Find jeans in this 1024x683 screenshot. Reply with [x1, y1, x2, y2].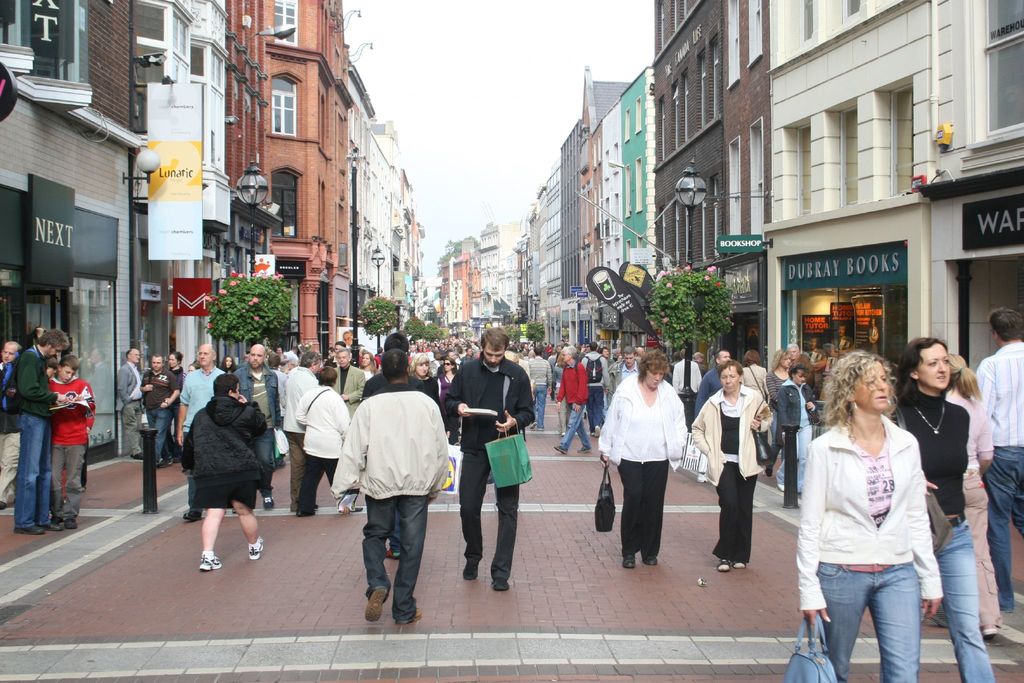
[13, 413, 49, 525].
